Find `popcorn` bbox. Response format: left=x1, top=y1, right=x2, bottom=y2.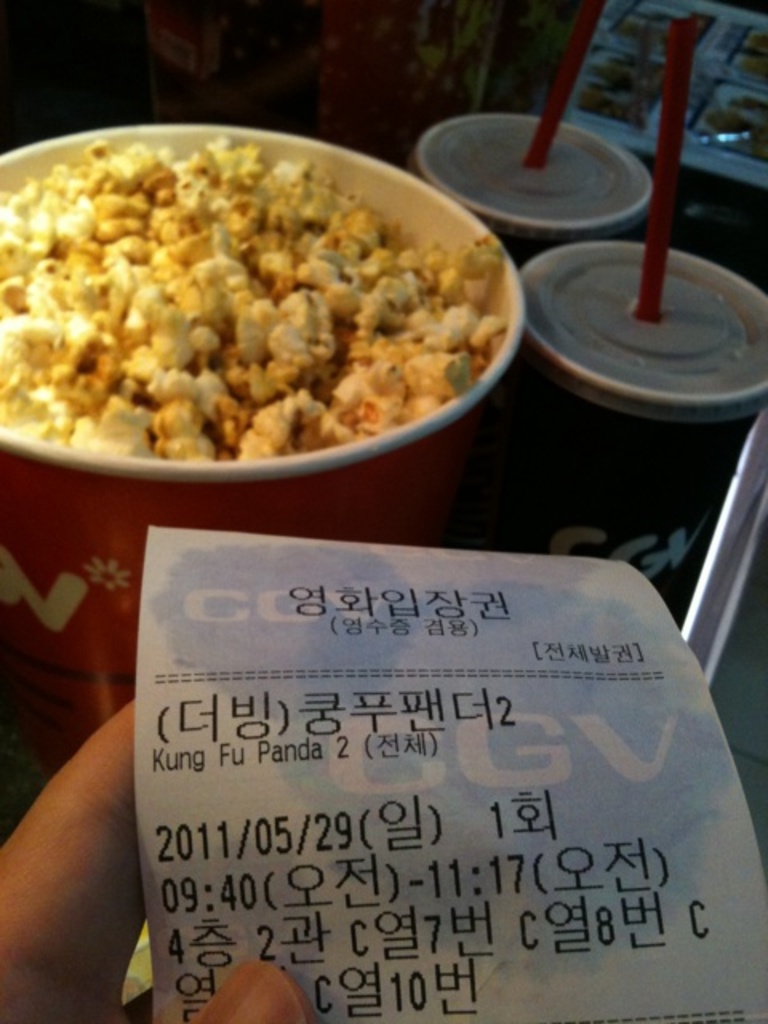
left=0, top=139, right=507, bottom=462.
